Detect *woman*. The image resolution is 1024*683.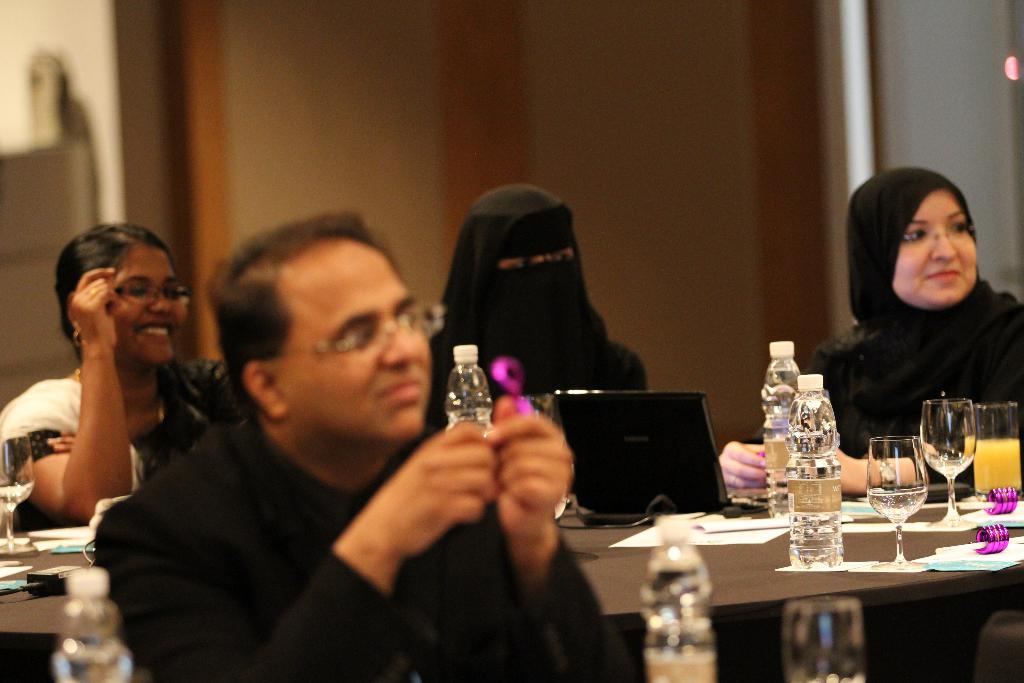
crop(827, 170, 1018, 447).
